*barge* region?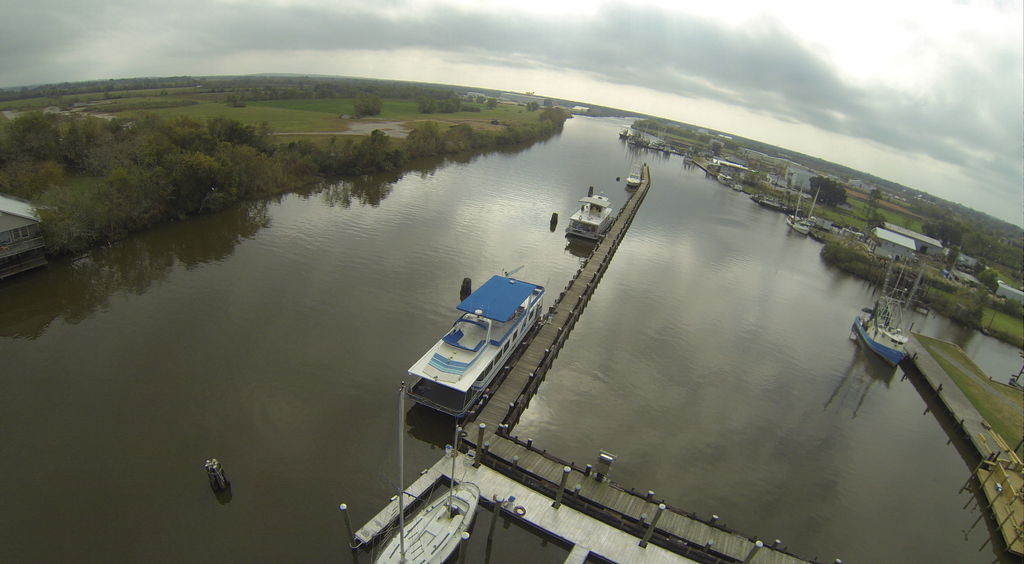
select_region(404, 269, 545, 421)
